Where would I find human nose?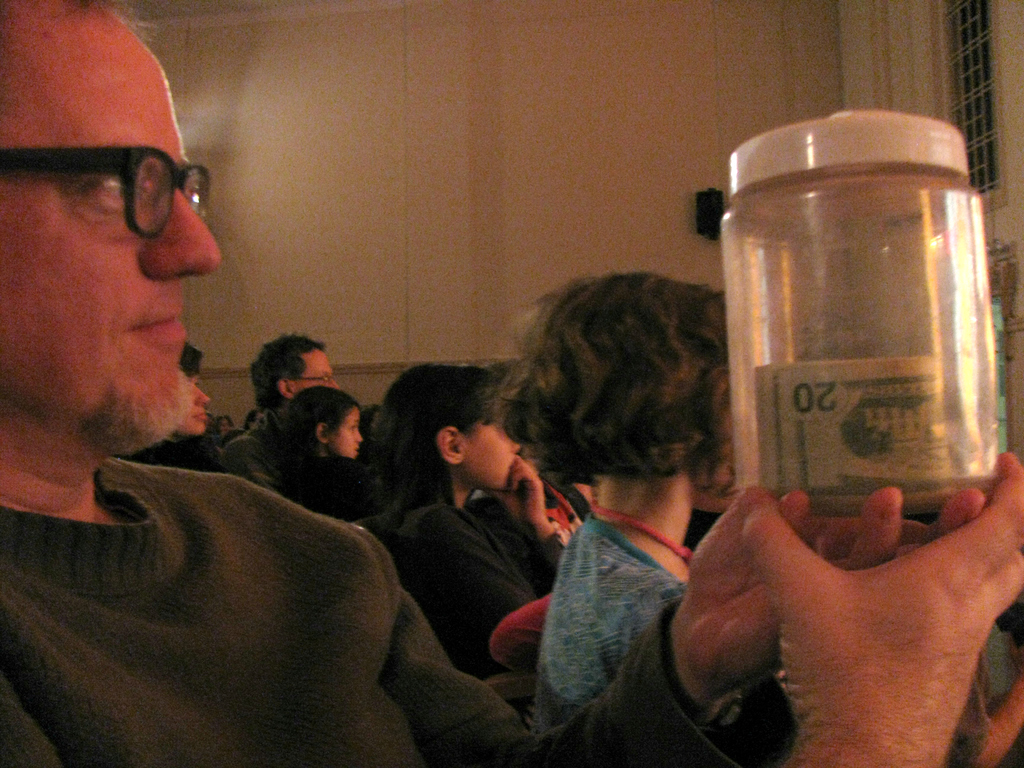
At bbox=[356, 430, 360, 442].
